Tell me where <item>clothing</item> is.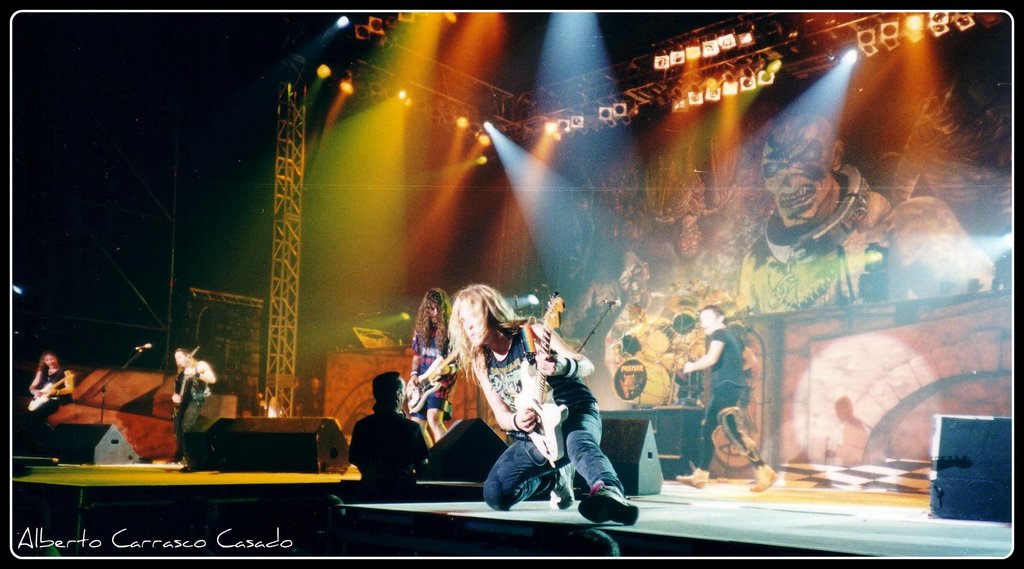
<item>clothing</item> is at 24:366:74:421.
